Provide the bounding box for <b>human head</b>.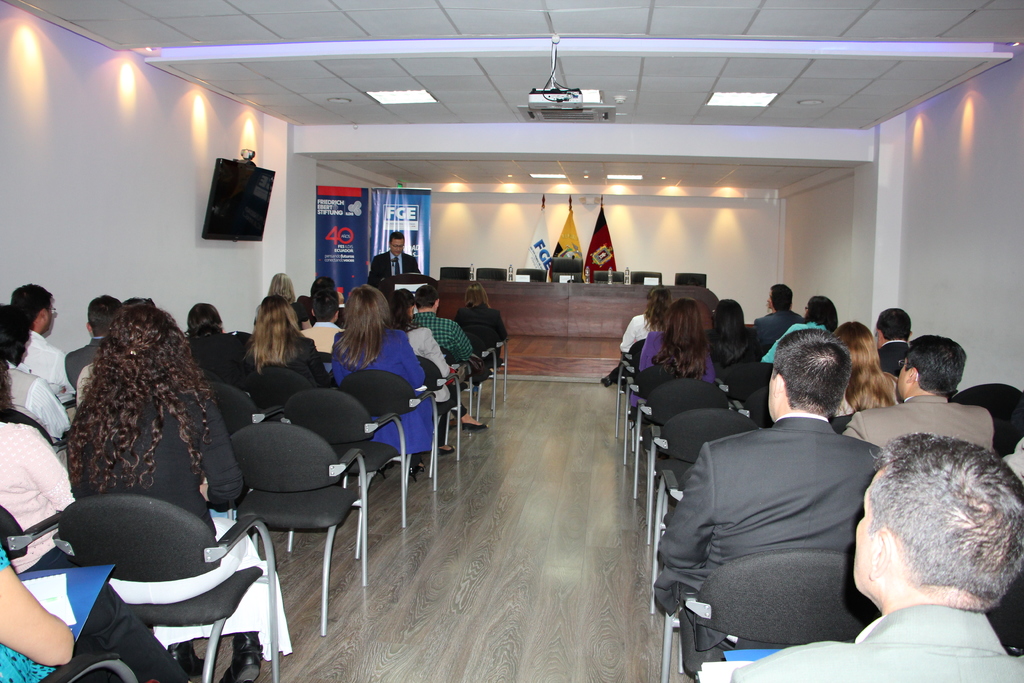
766:283:786:308.
